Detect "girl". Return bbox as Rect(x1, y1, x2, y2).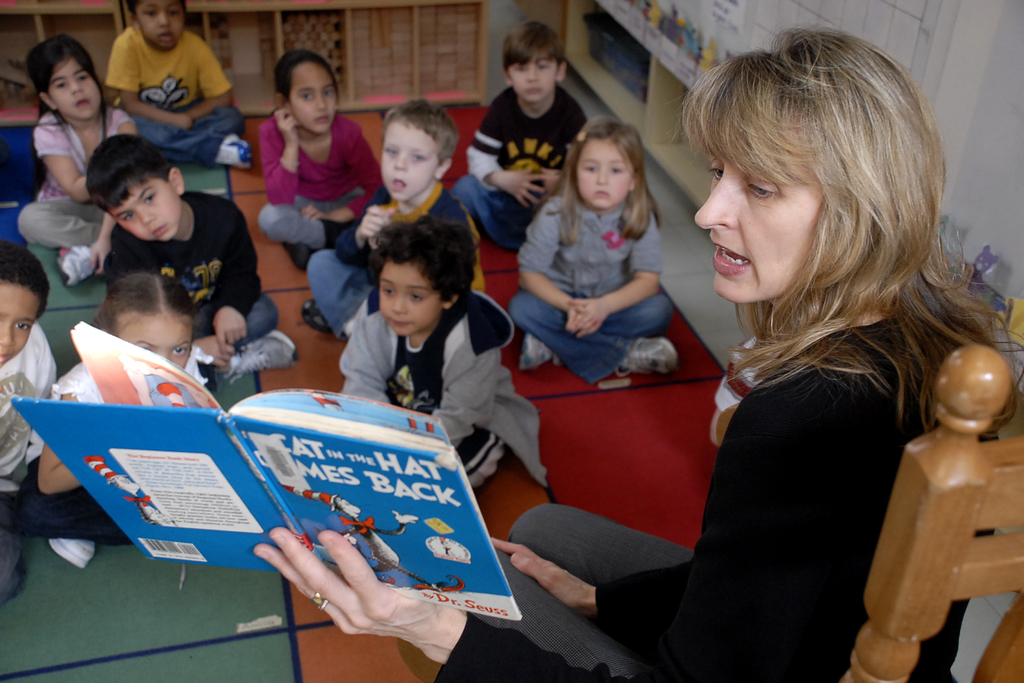
Rect(511, 113, 679, 387).
